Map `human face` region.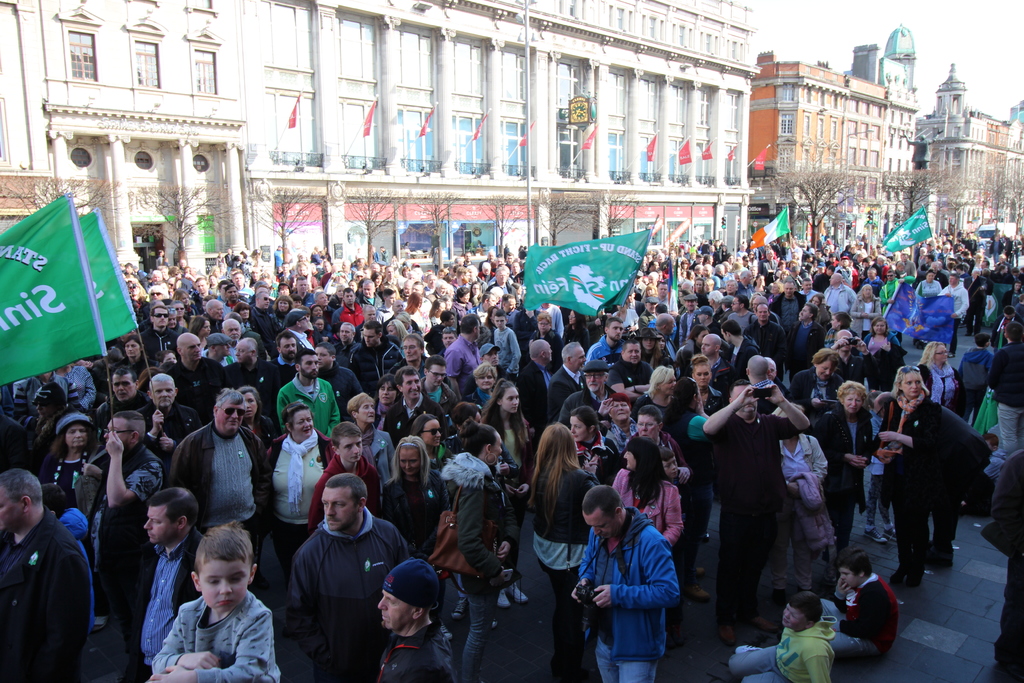
Mapped to select_region(316, 346, 331, 369).
